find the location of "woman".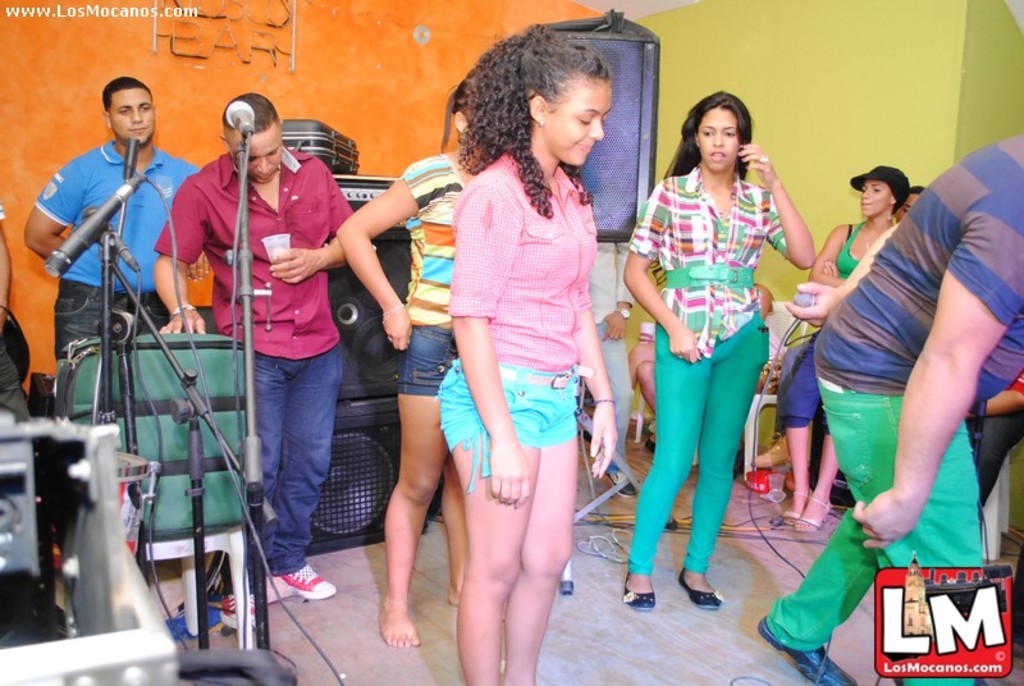
Location: locate(625, 100, 808, 604).
